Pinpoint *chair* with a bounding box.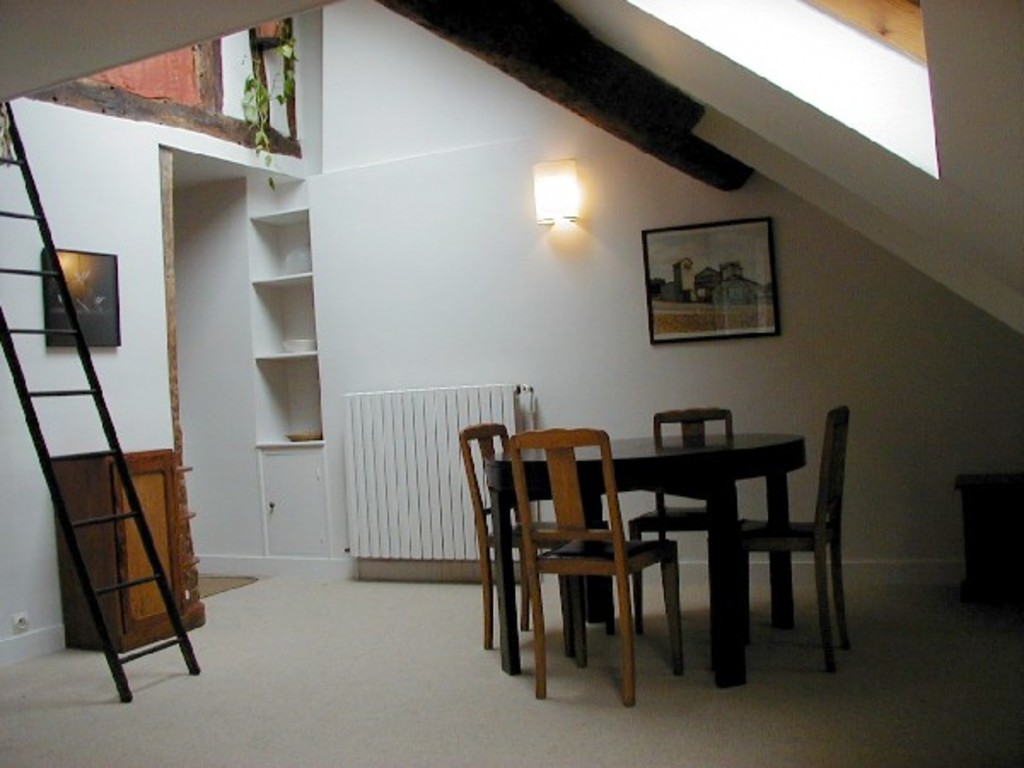
BBox(710, 403, 852, 674).
